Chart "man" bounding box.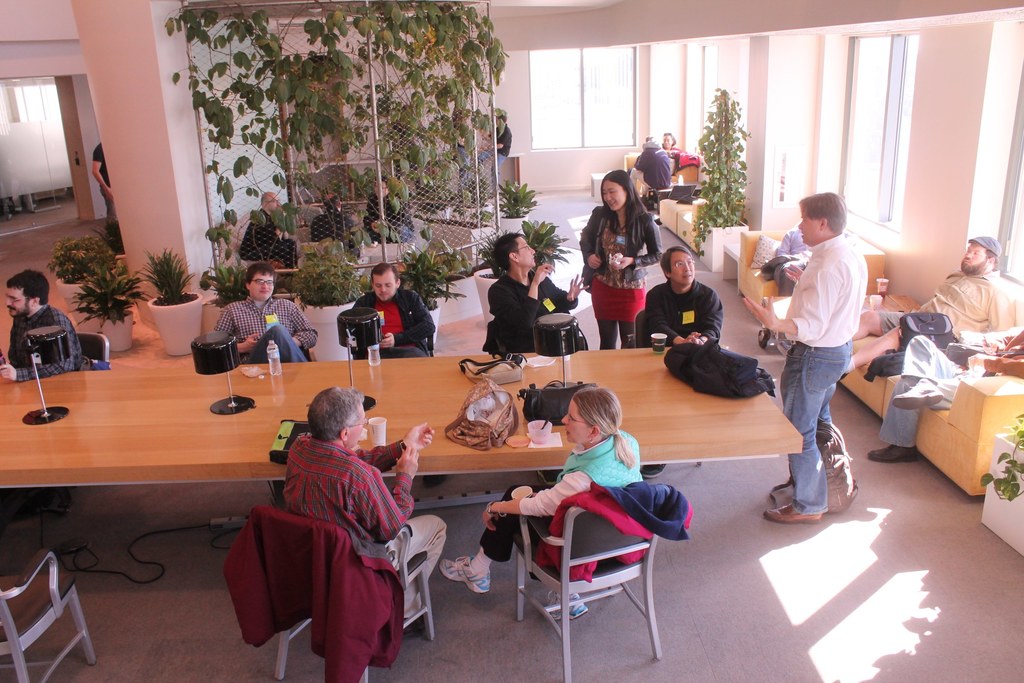
Charted: x1=1, y1=268, x2=82, y2=515.
